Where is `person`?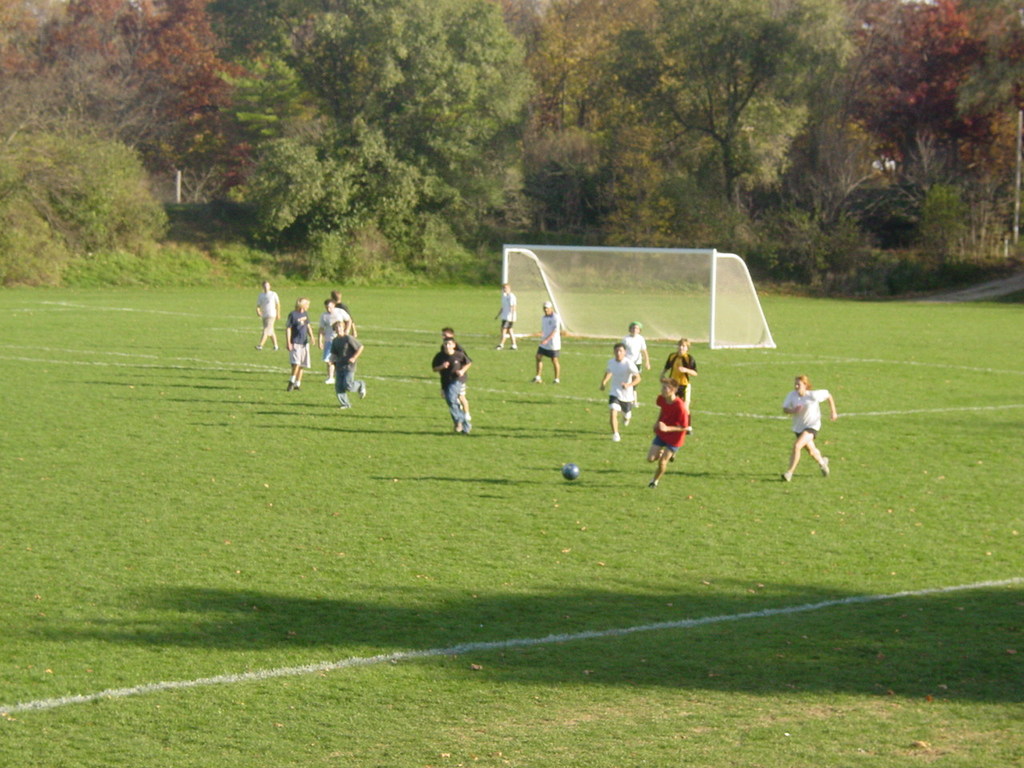
bbox=[430, 342, 476, 440].
